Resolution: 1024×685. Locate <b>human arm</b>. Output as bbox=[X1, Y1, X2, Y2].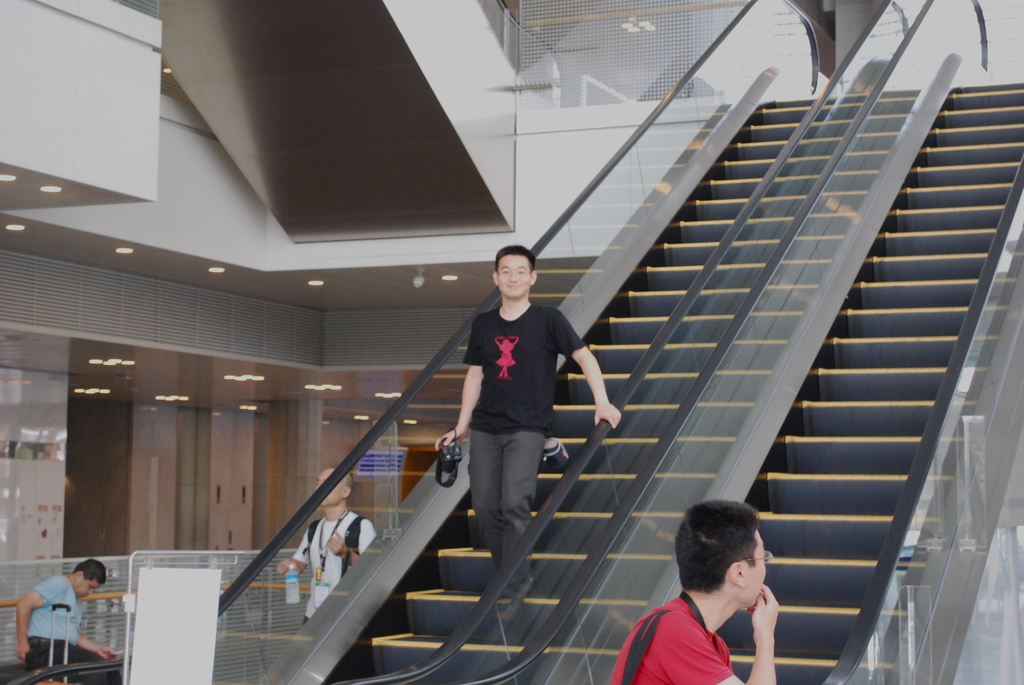
bbox=[656, 583, 783, 684].
